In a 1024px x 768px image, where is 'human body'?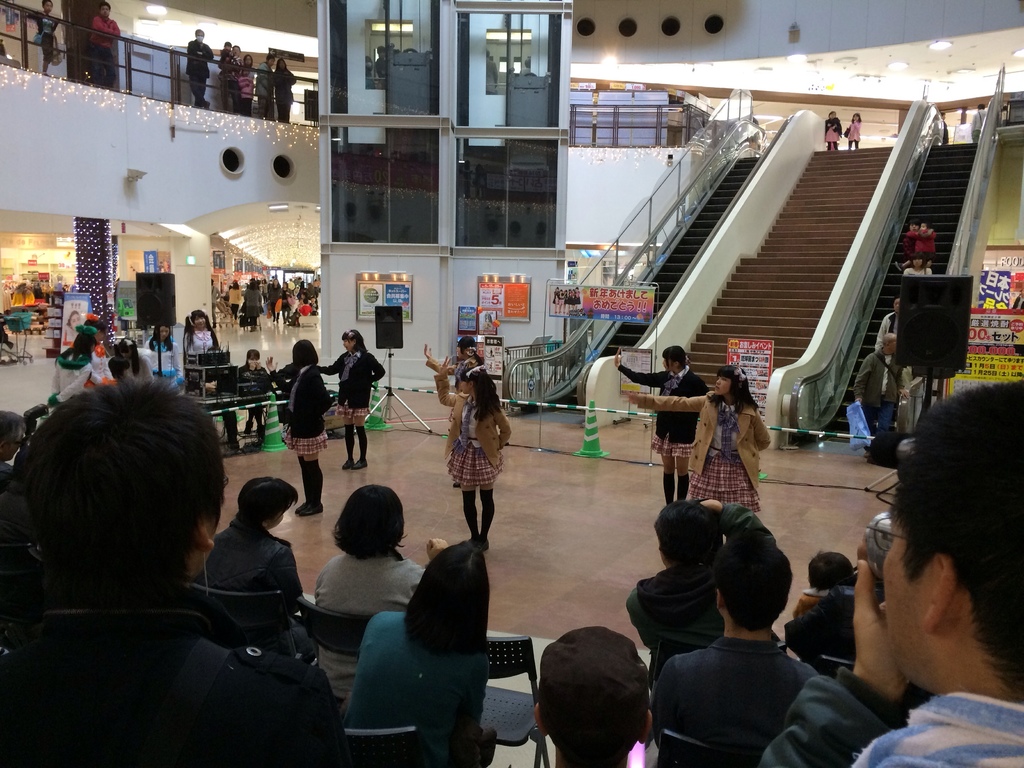
crop(433, 355, 510, 547).
